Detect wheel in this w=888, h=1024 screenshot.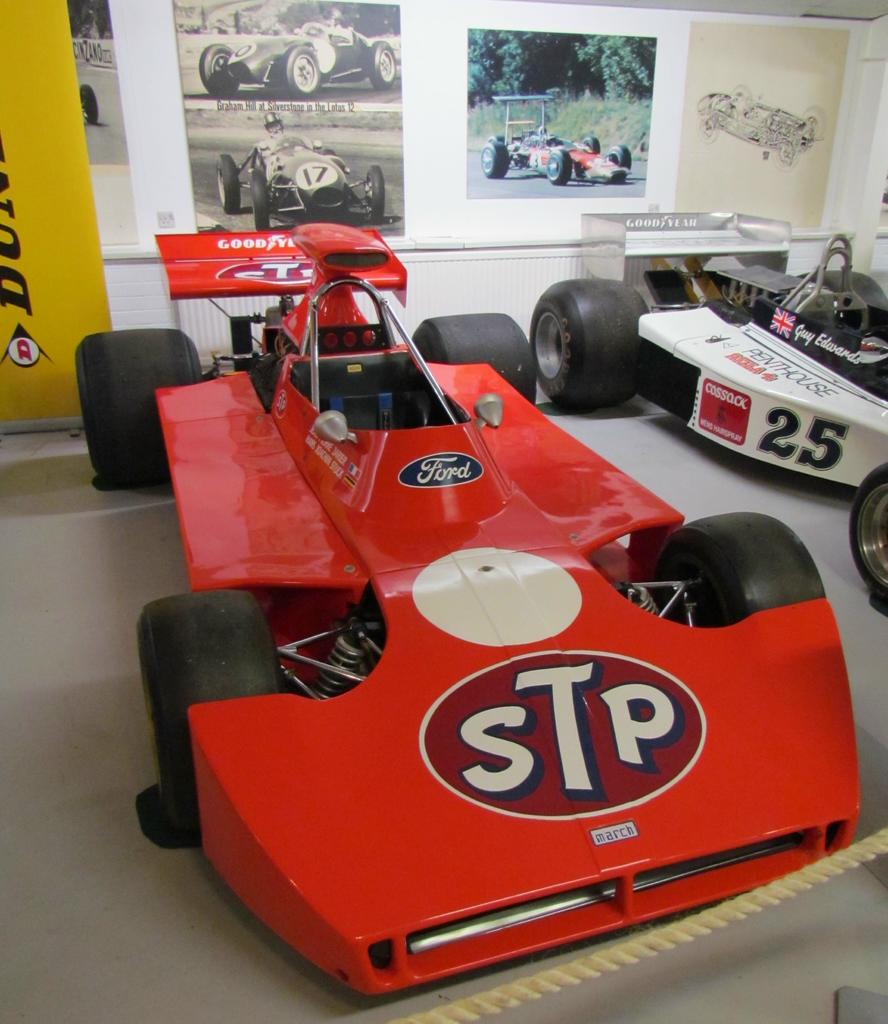
Detection: {"x1": 368, "y1": 42, "x2": 394, "y2": 91}.
